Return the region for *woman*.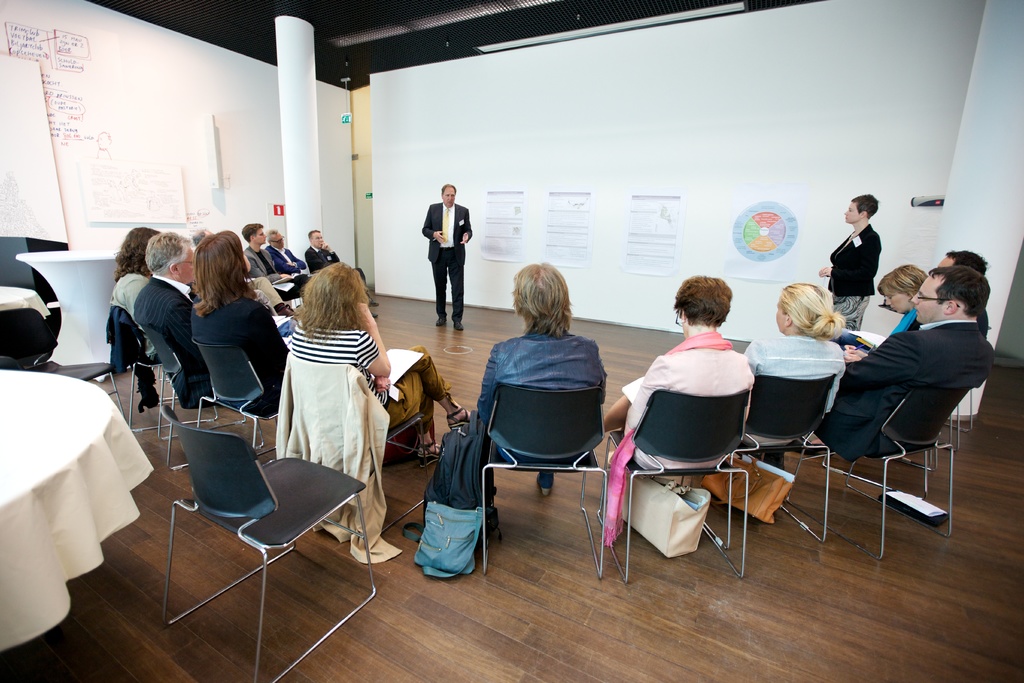
105 224 159 370.
